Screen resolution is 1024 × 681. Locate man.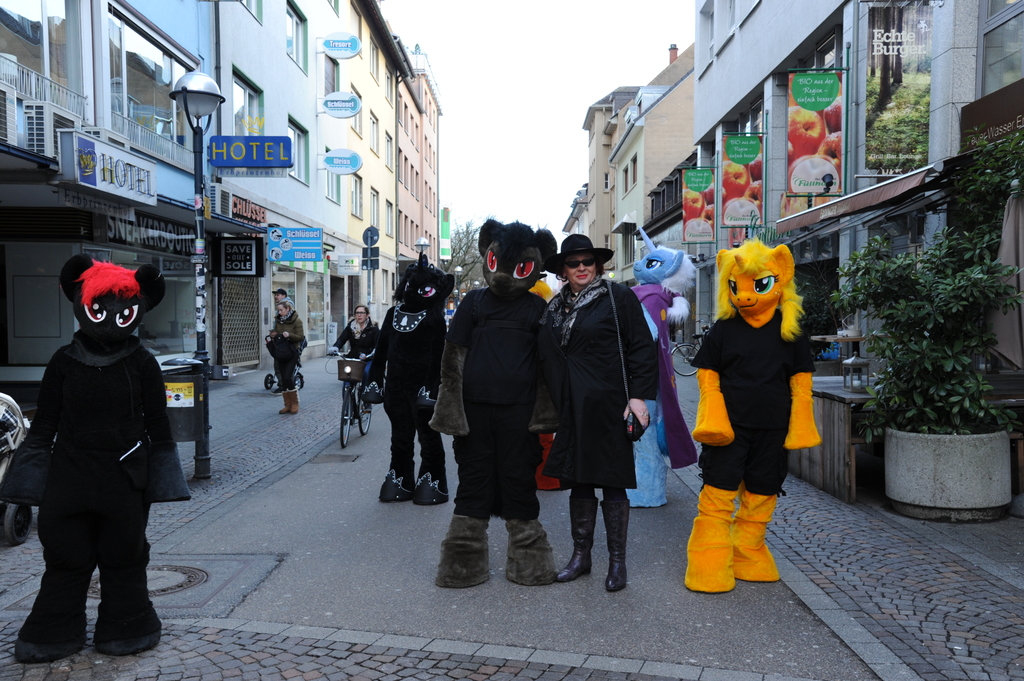
<region>276, 292, 291, 302</region>.
